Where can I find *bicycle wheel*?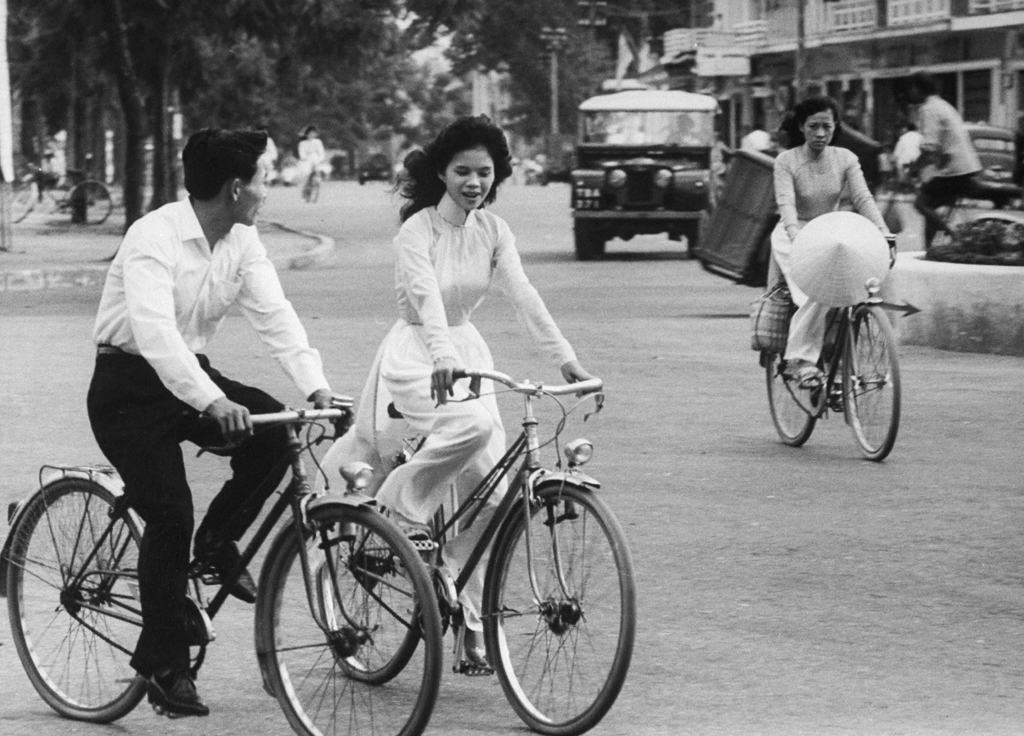
You can find it at box=[766, 351, 816, 450].
